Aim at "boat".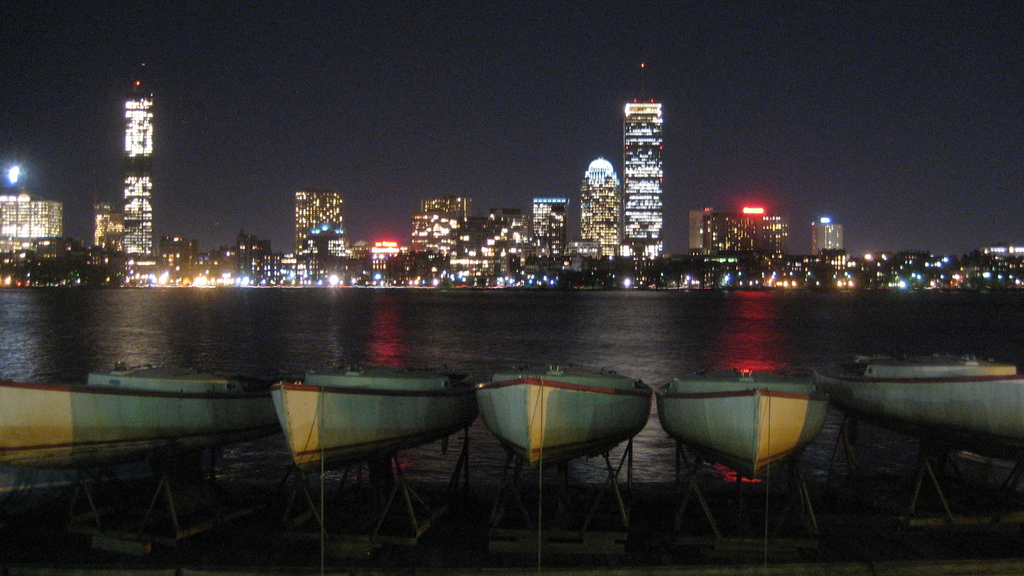
Aimed at region(0, 362, 278, 495).
